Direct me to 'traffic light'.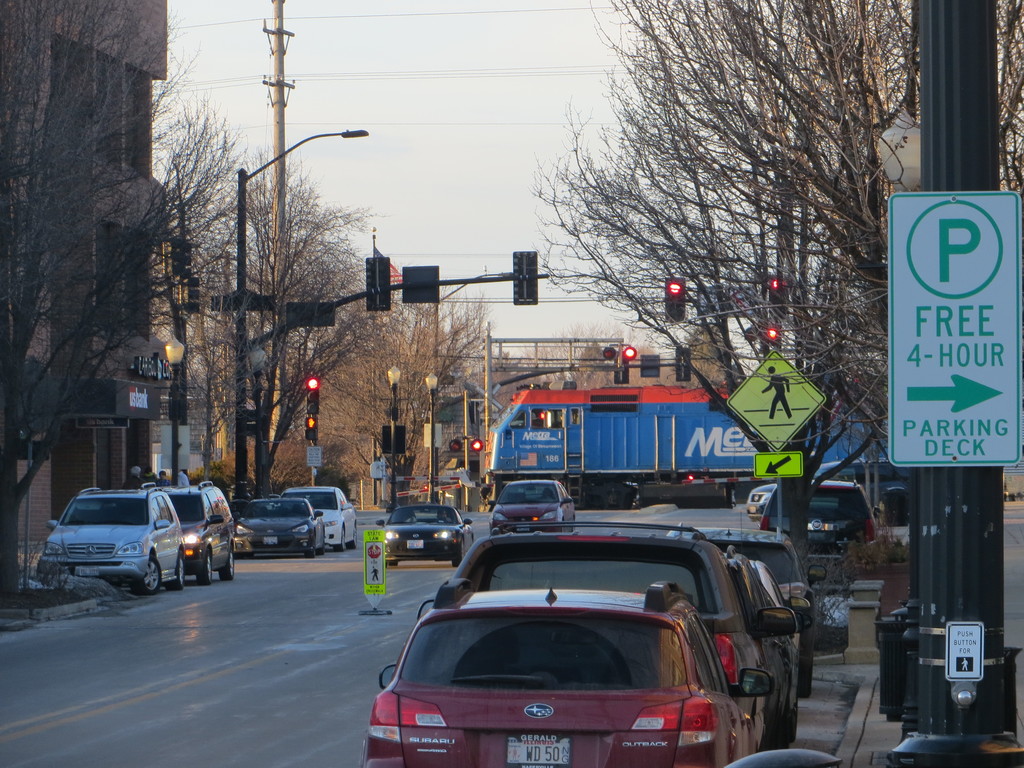
Direction: (664, 278, 685, 321).
